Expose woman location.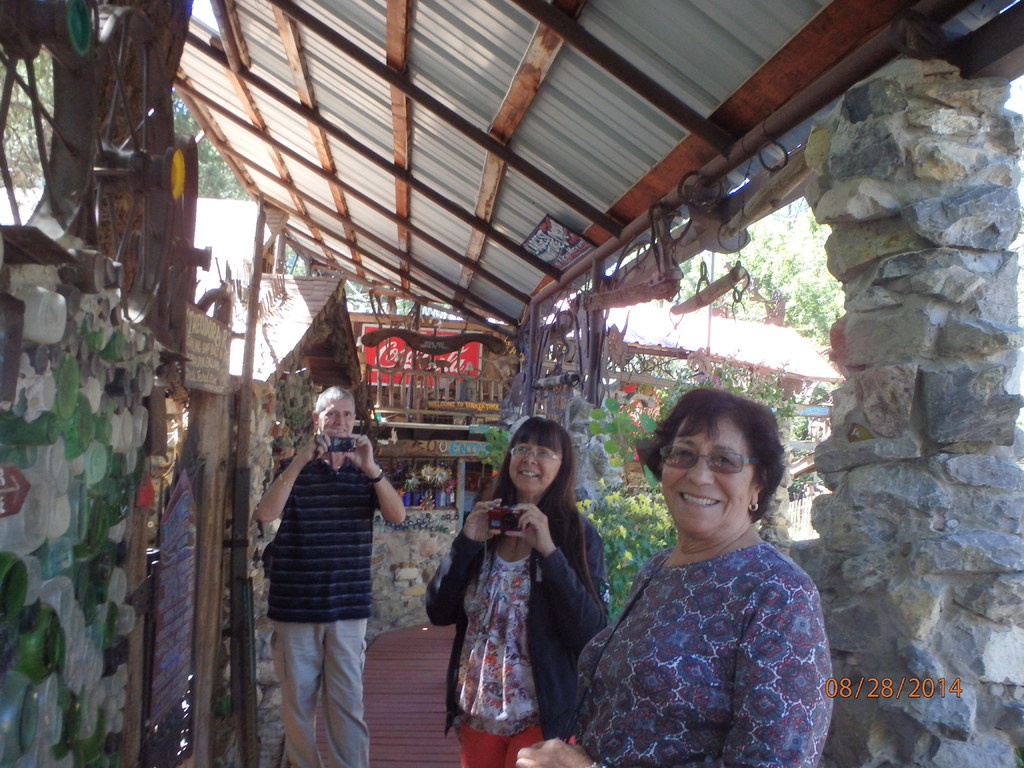
Exposed at select_region(436, 422, 596, 750).
